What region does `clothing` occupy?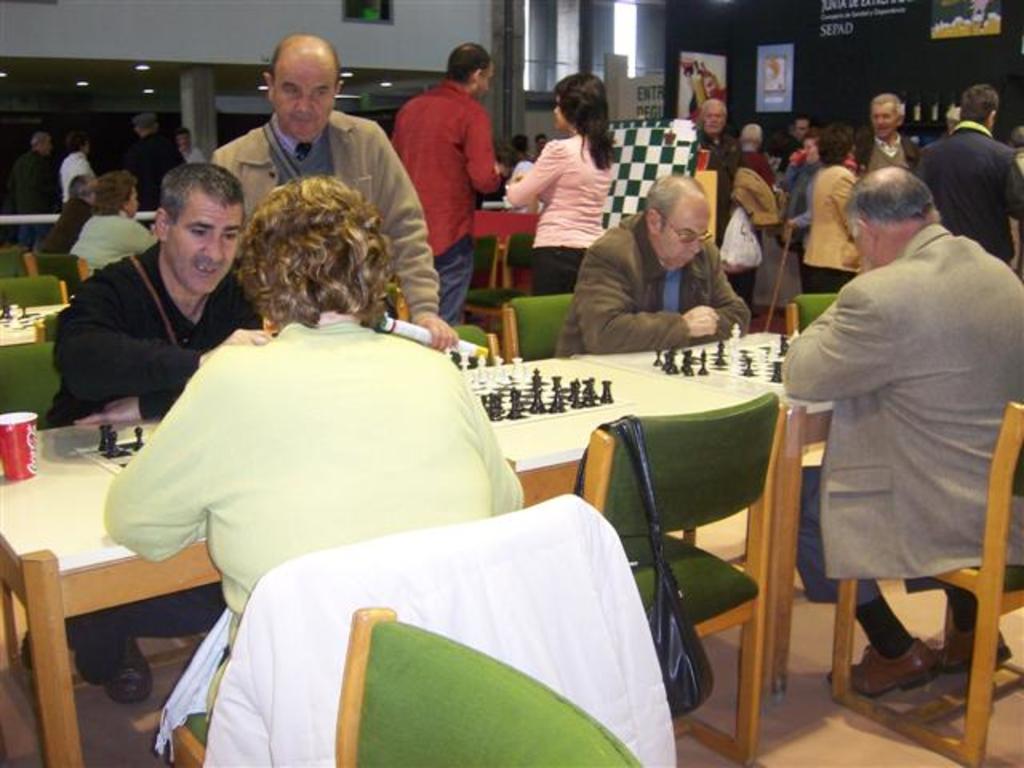
{"left": 210, "top": 109, "right": 443, "bottom": 309}.
